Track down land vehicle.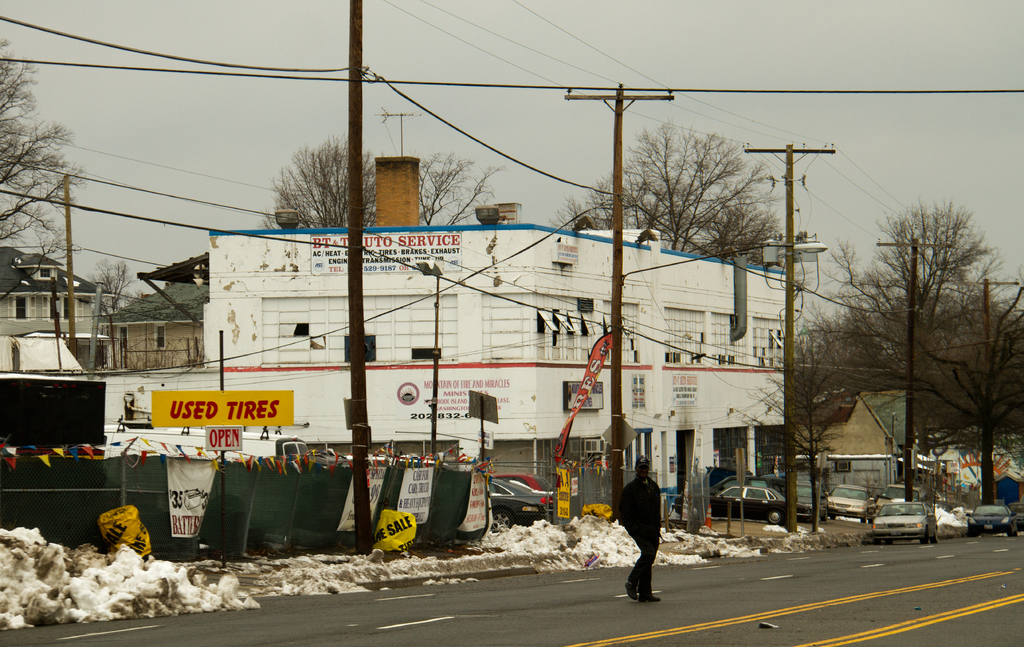
Tracked to [101, 421, 309, 458].
